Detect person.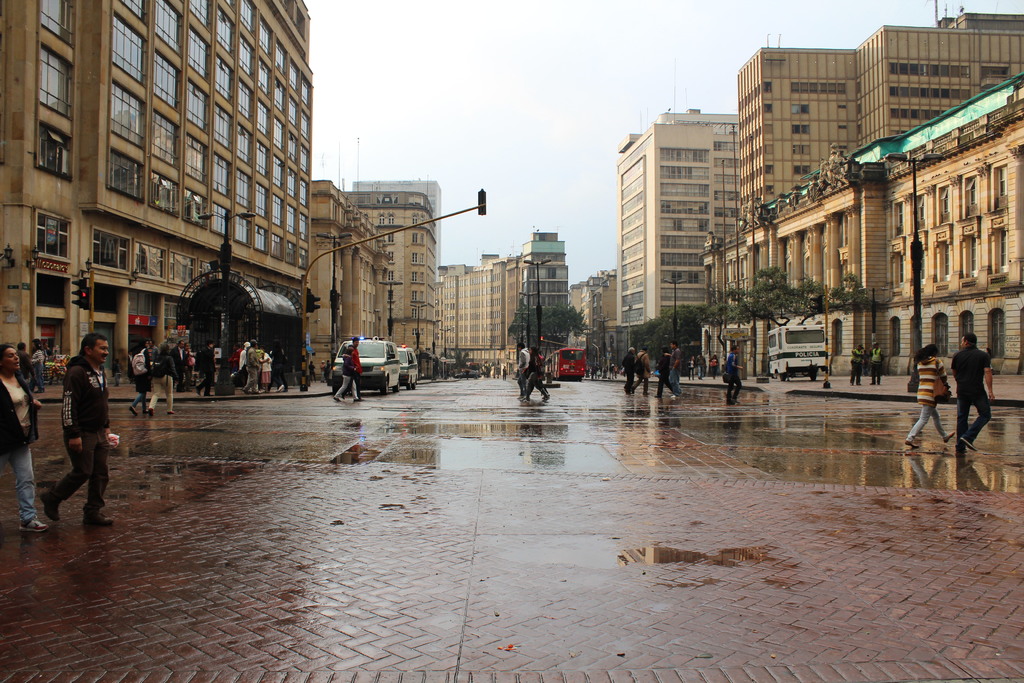
Detected at <bbox>306, 358, 316, 383</bbox>.
